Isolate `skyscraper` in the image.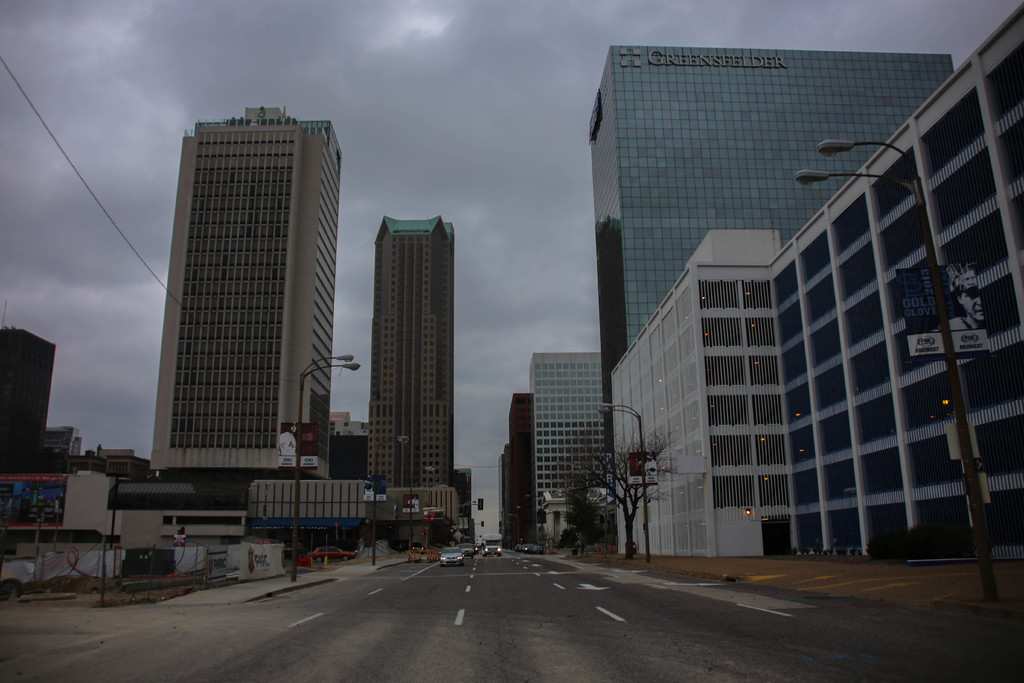
Isolated region: left=146, top=97, right=342, bottom=480.
